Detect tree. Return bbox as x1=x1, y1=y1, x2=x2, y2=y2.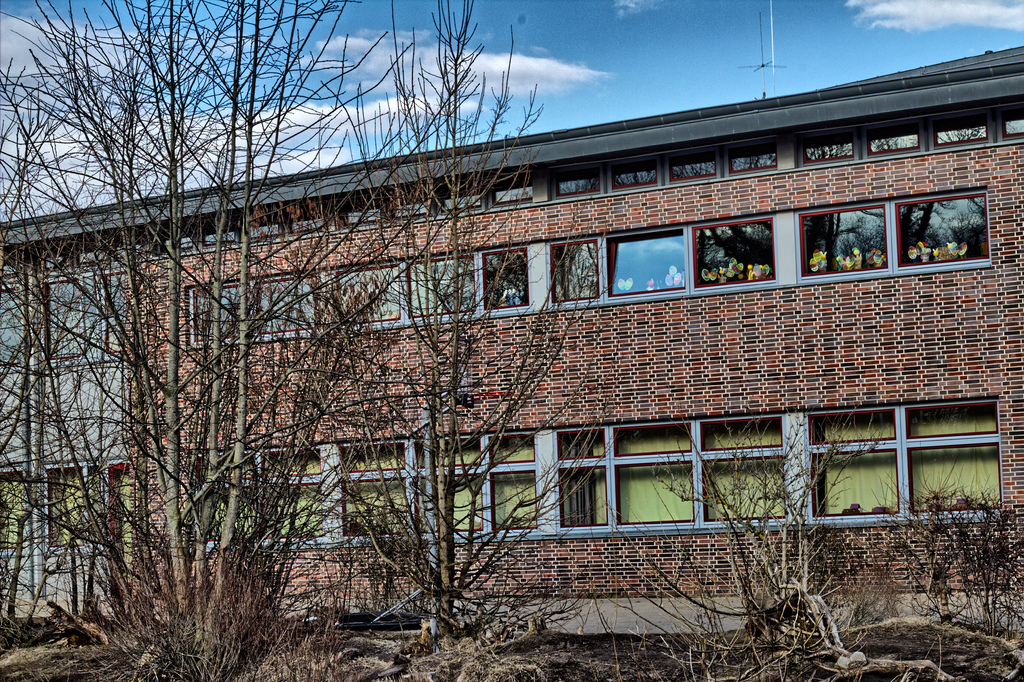
x1=0, y1=0, x2=616, y2=681.
